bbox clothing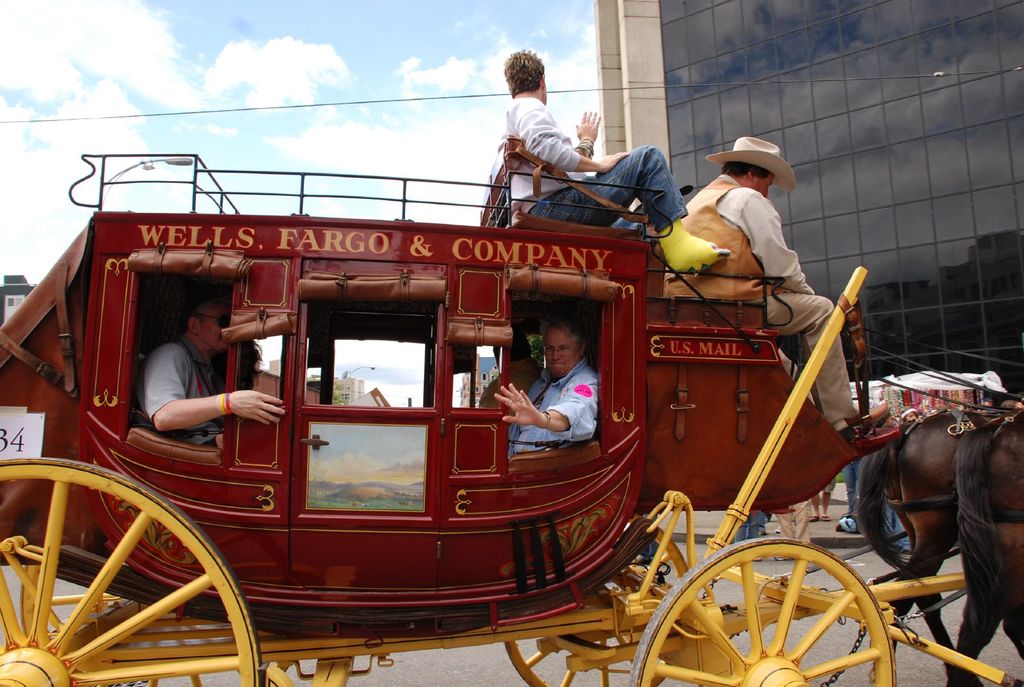
{"left": 822, "top": 477, "right": 834, "bottom": 494}
